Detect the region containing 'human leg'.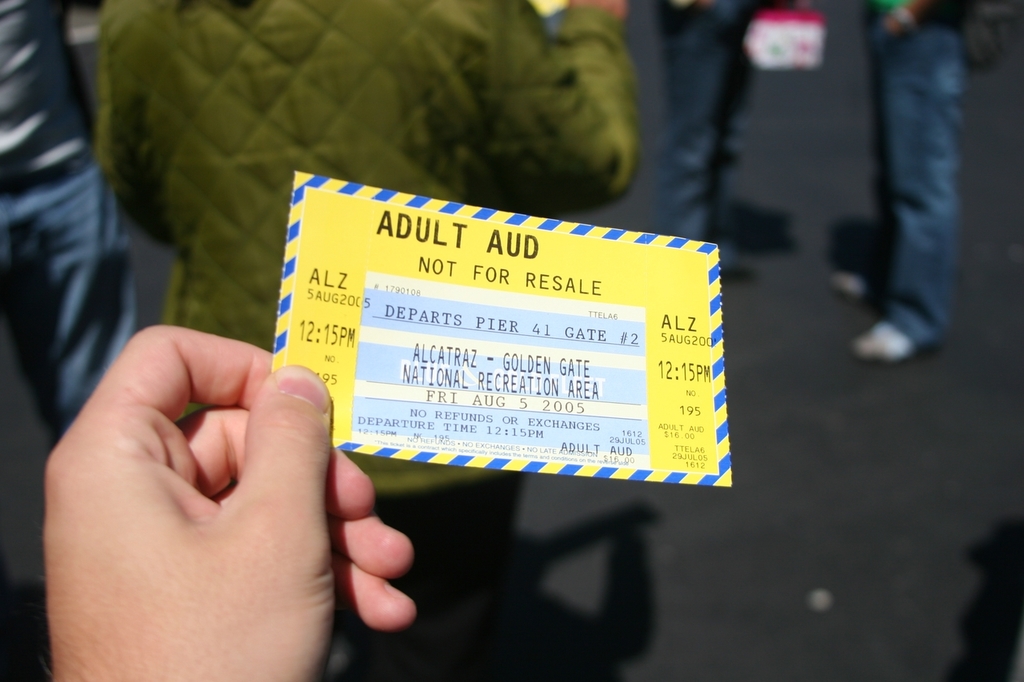
bbox=[848, 22, 961, 364].
